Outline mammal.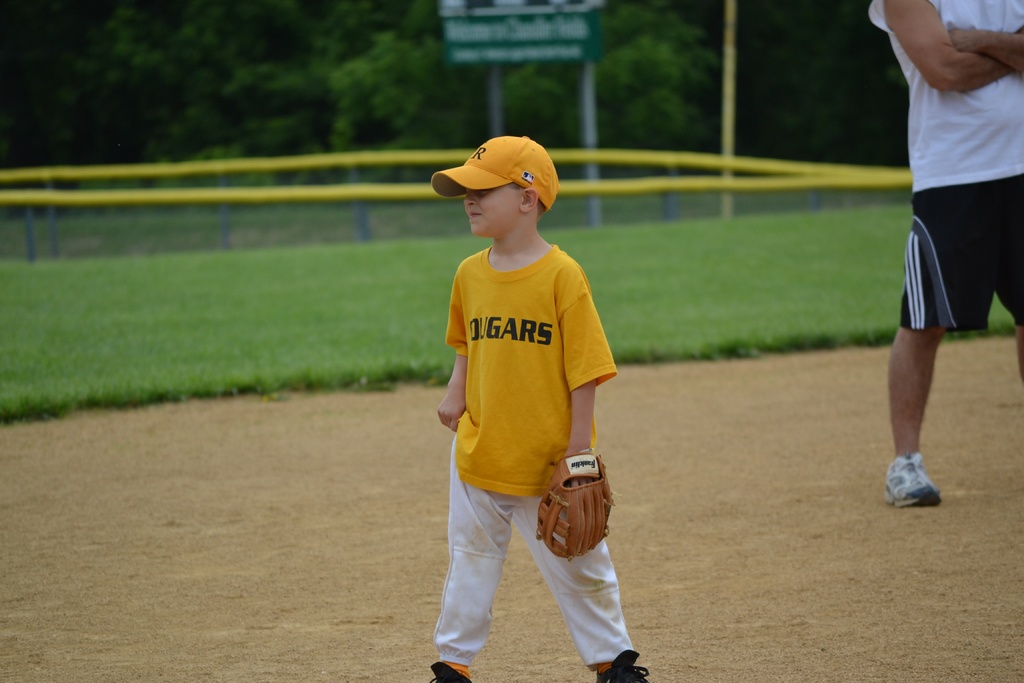
Outline: [419,141,640,655].
